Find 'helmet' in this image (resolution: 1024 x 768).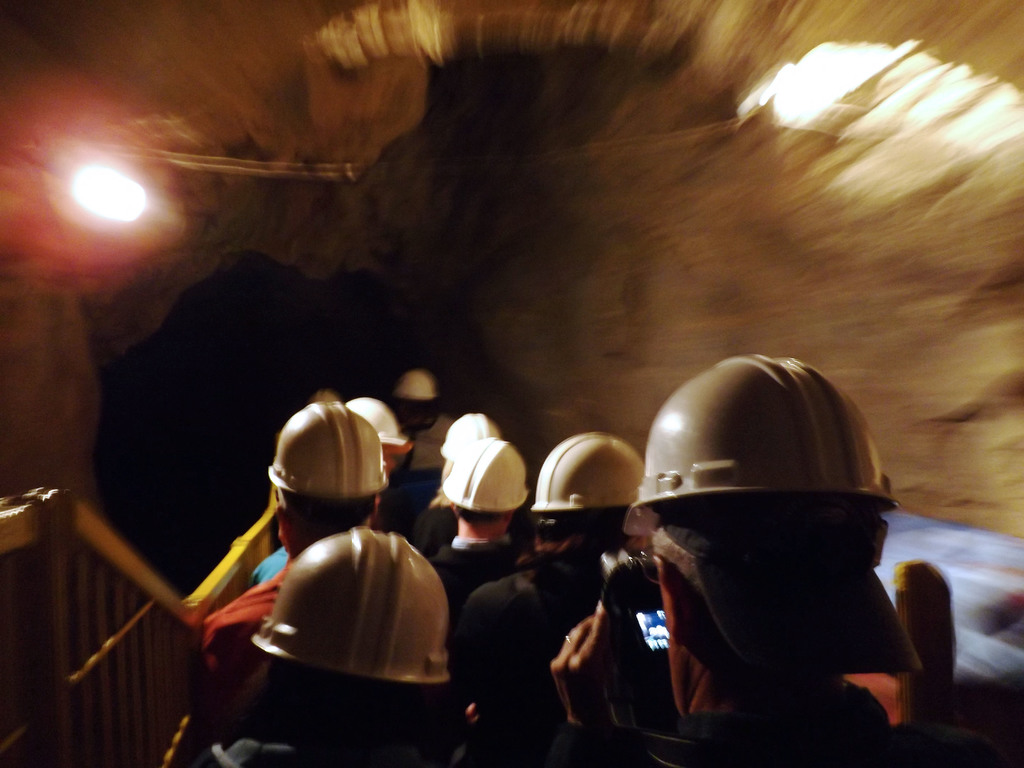
532/417/660/525.
